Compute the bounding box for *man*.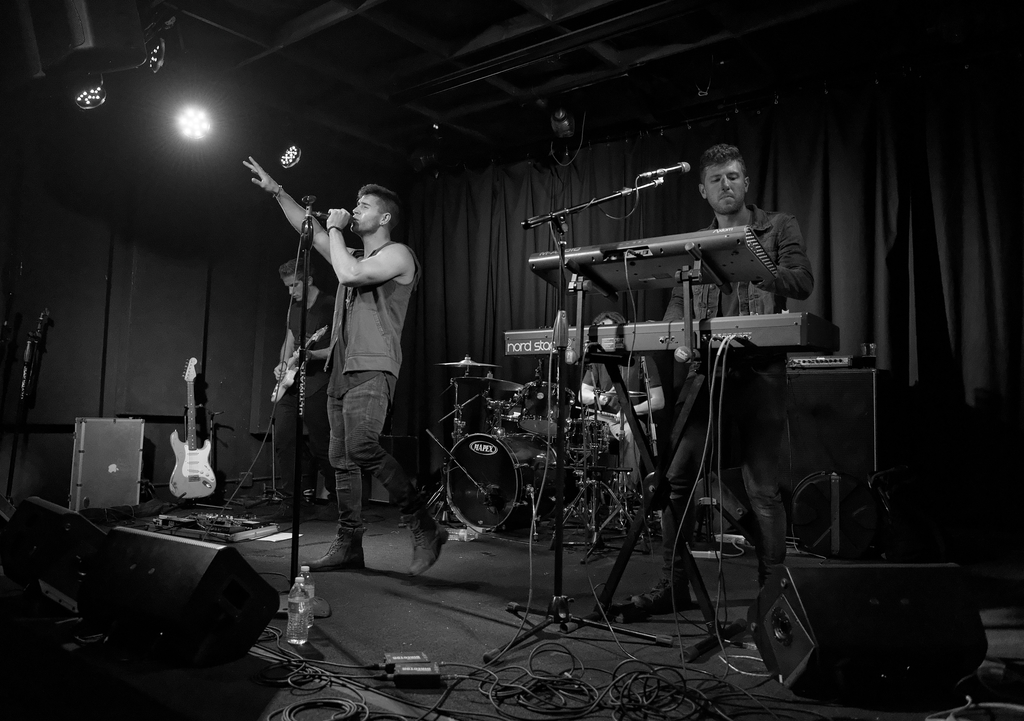
[x1=268, y1=258, x2=333, y2=522].
